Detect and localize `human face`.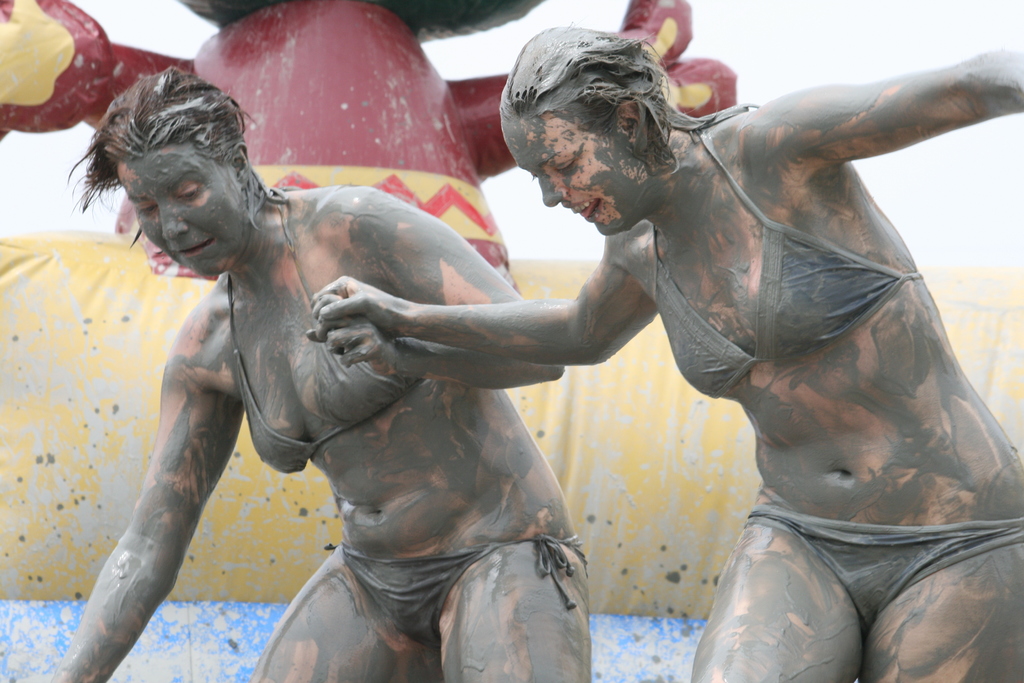
Localized at region(499, 114, 634, 236).
